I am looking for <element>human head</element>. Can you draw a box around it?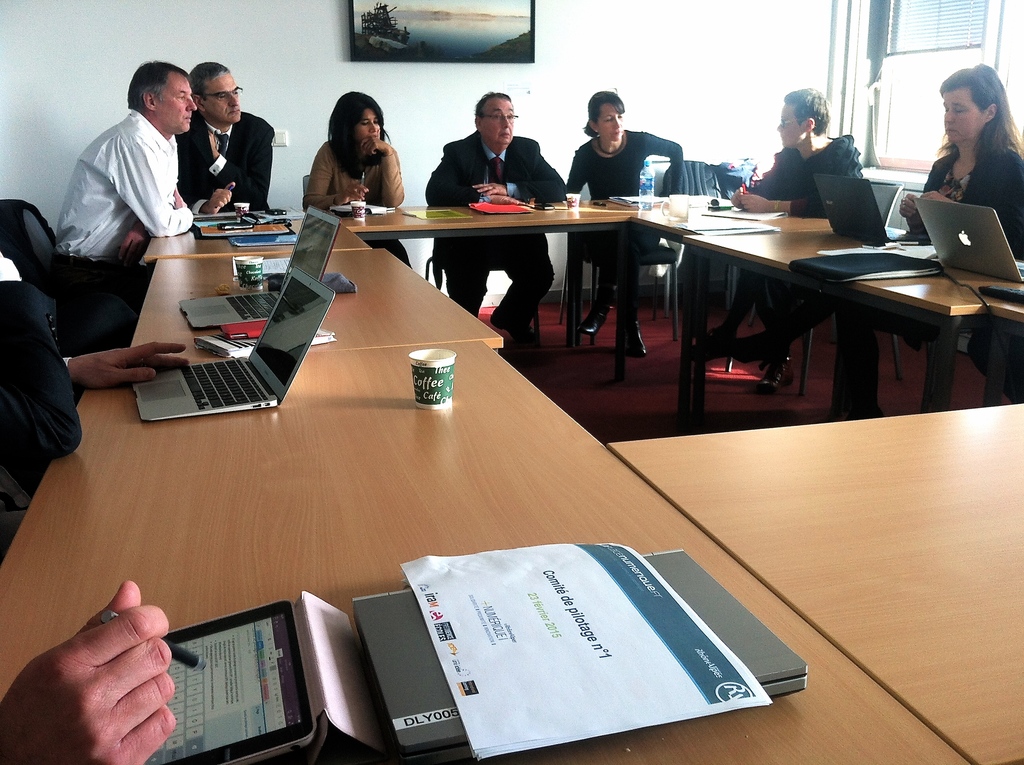
Sure, the bounding box is crop(777, 83, 835, 151).
